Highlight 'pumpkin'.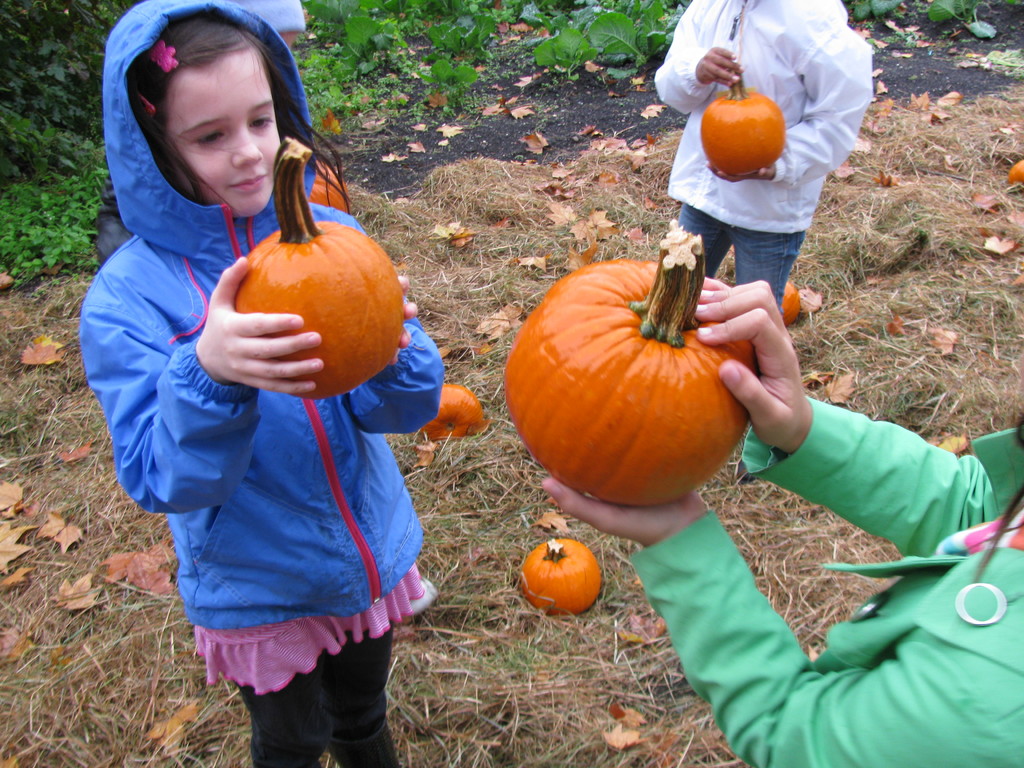
Highlighted region: Rect(518, 536, 604, 615).
